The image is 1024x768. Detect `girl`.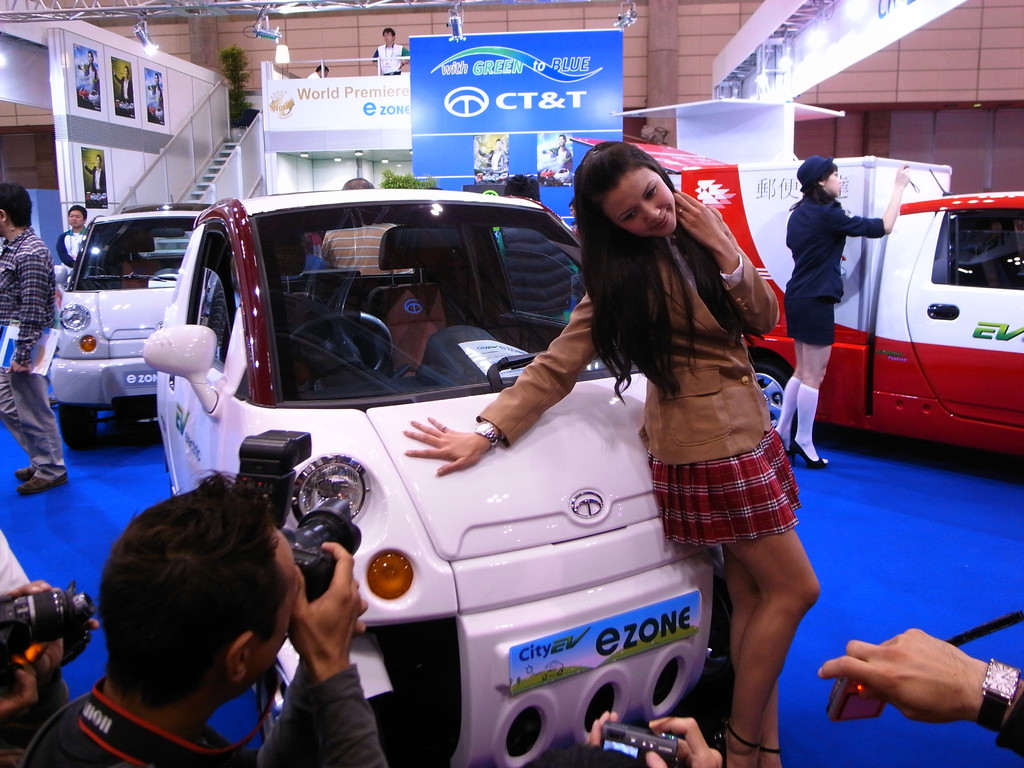
Detection: 773,150,918,465.
